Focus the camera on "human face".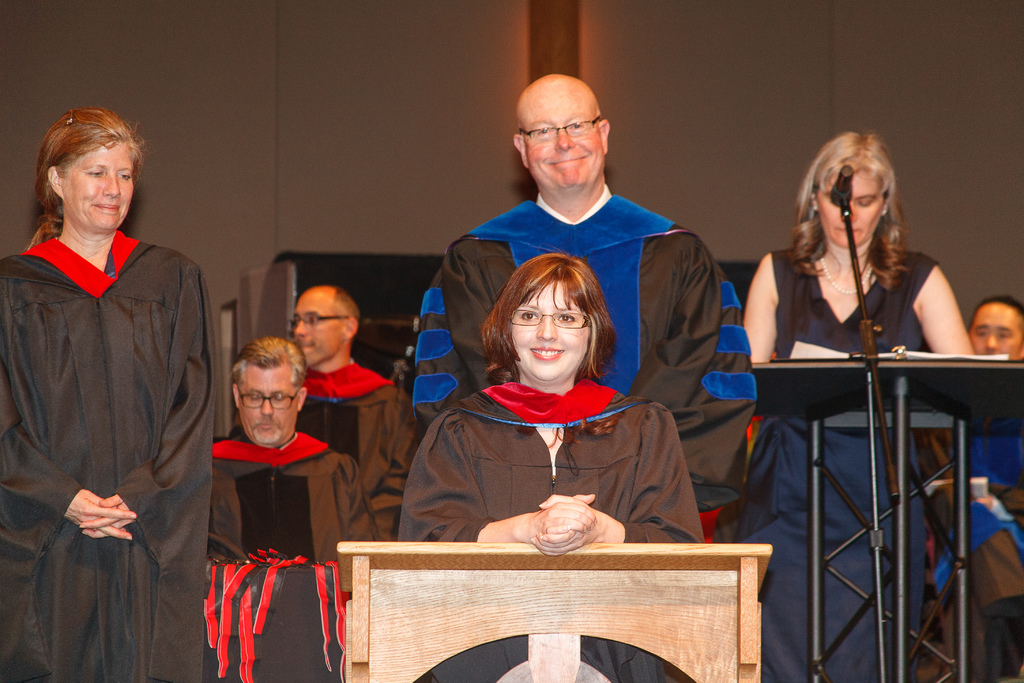
Focus region: region(284, 283, 346, 364).
